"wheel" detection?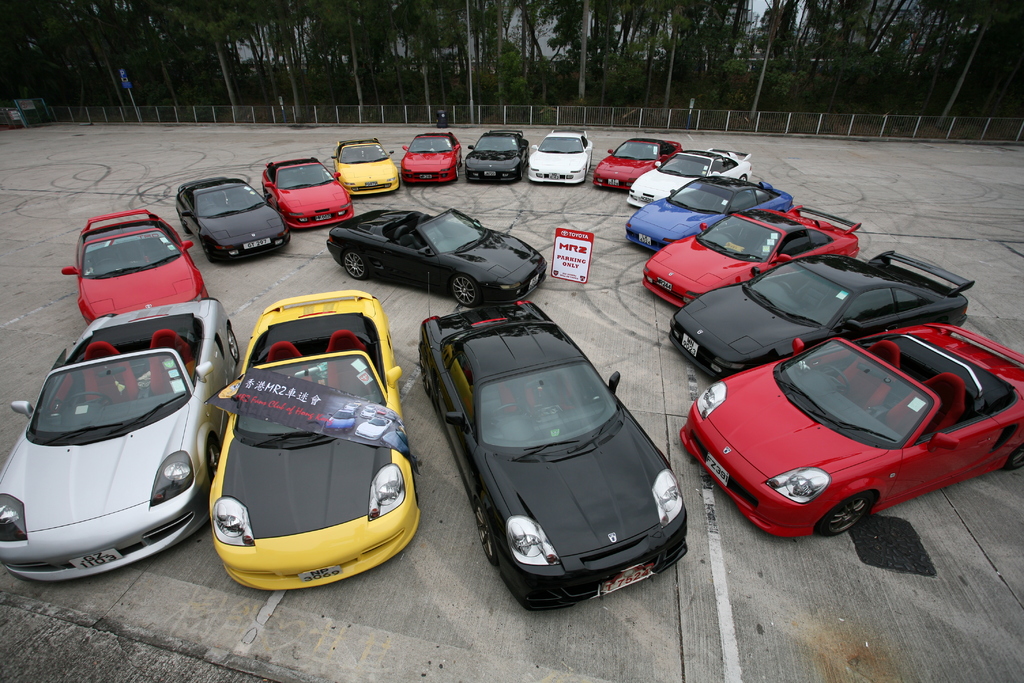
box=[778, 281, 794, 295]
